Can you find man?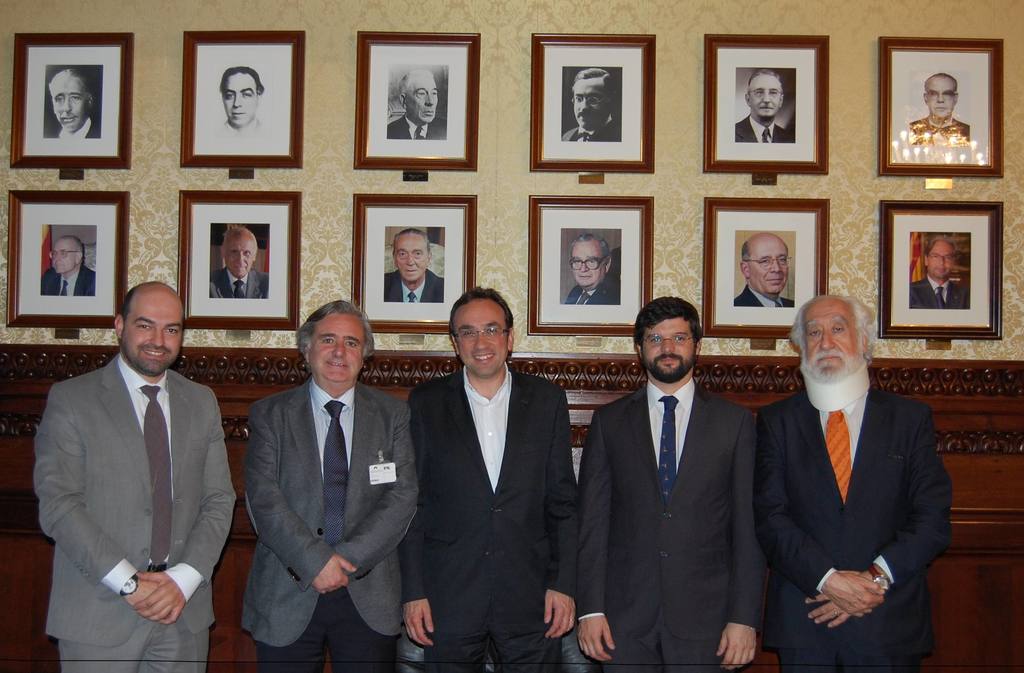
Yes, bounding box: x1=909, y1=73, x2=977, y2=144.
